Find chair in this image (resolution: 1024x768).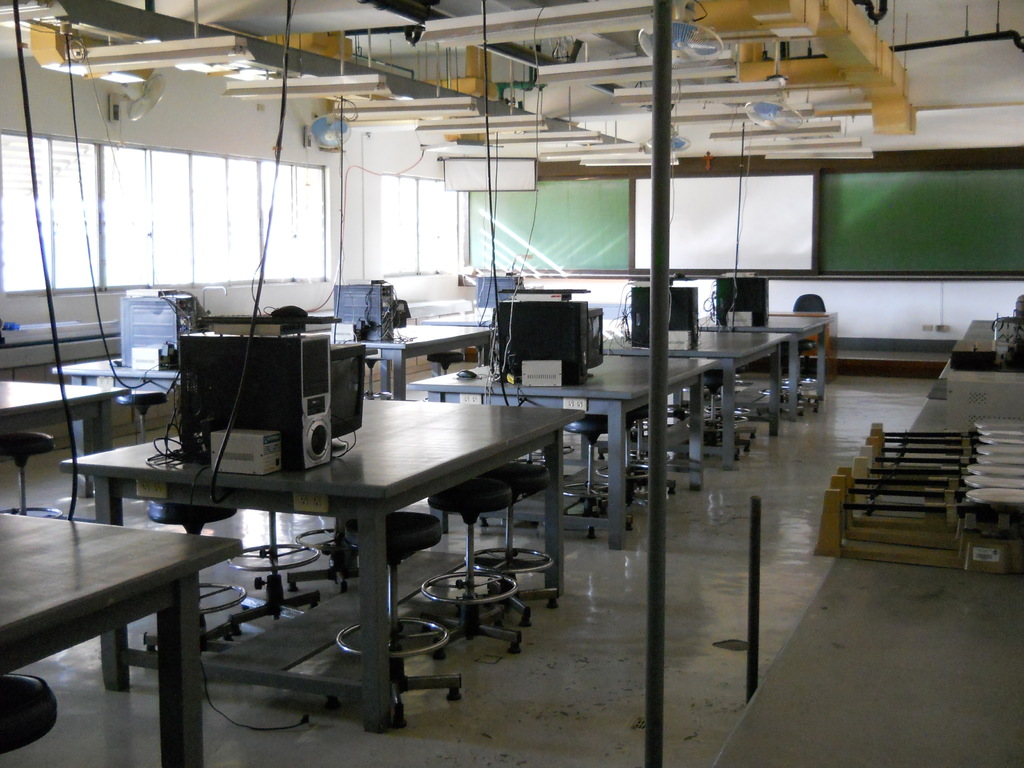
<box>790,294,827,403</box>.
